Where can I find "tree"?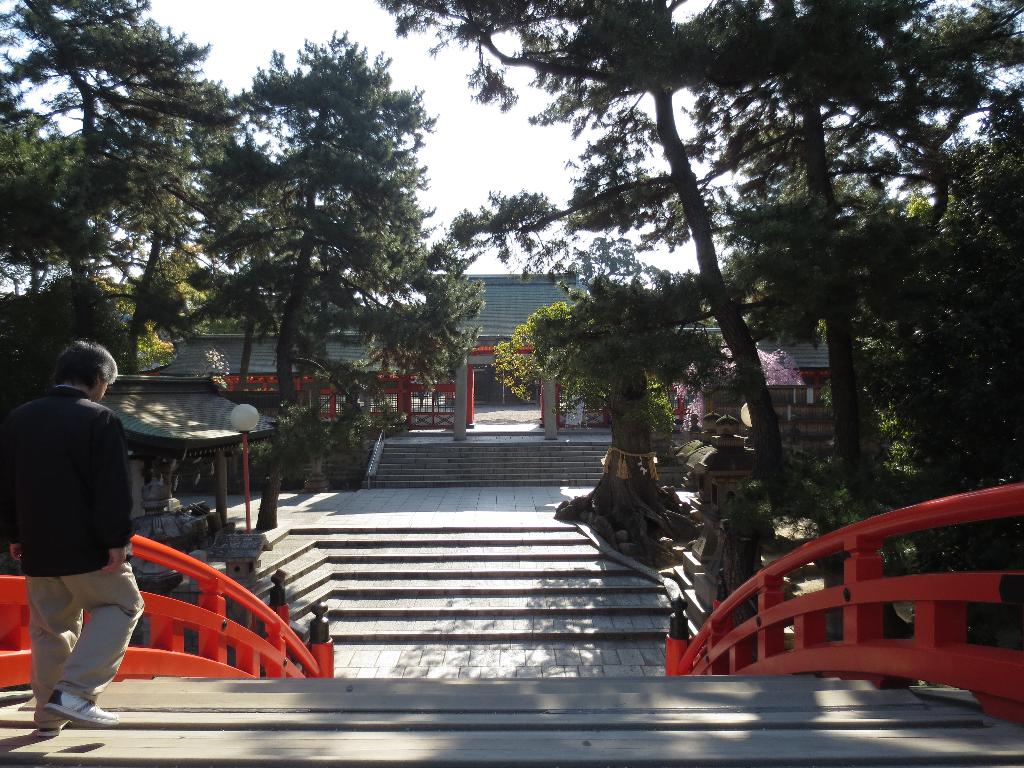
You can find it at select_region(591, 0, 1023, 490).
